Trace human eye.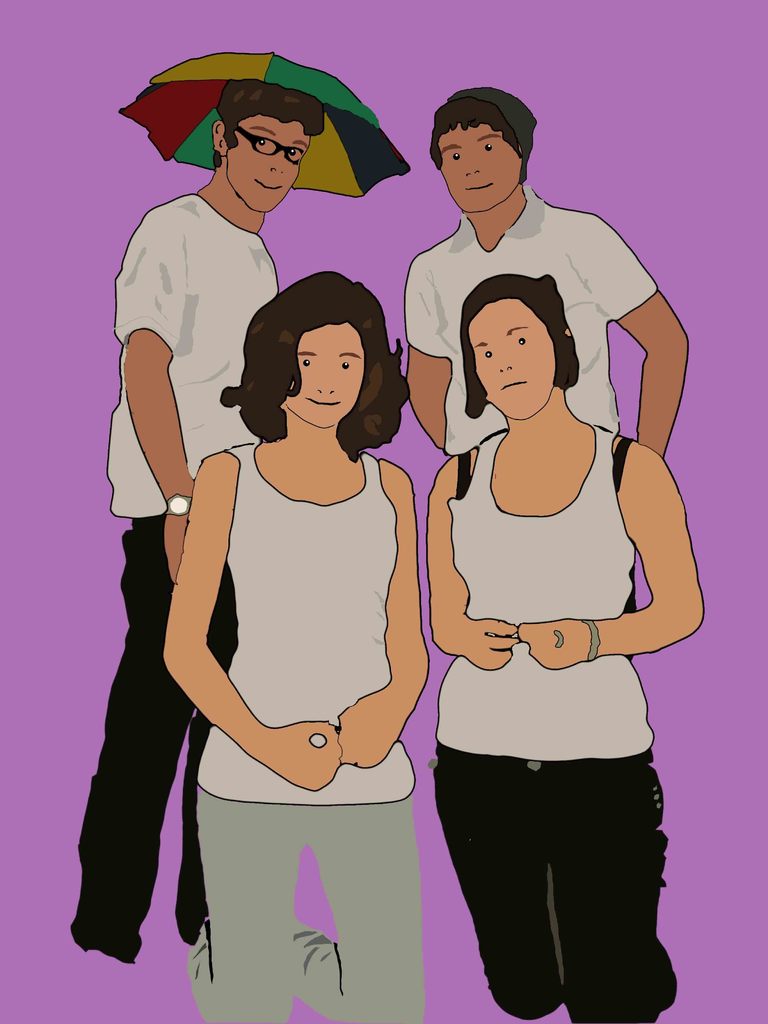
Traced to (340, 356, 355, 374).
